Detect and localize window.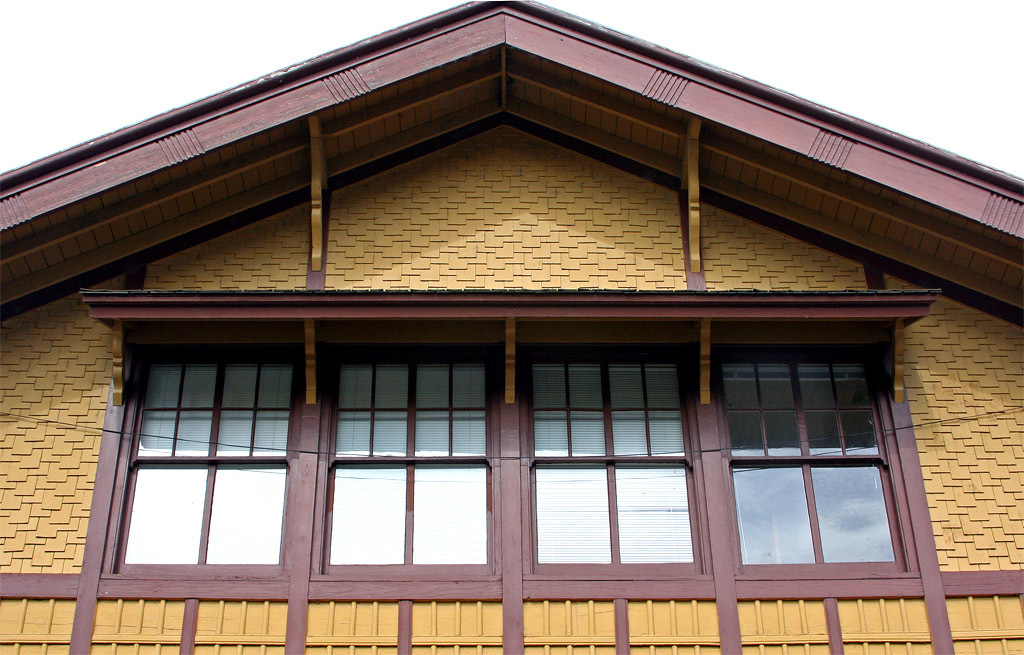
Localized at BBox(730, 343, 895, 573).
